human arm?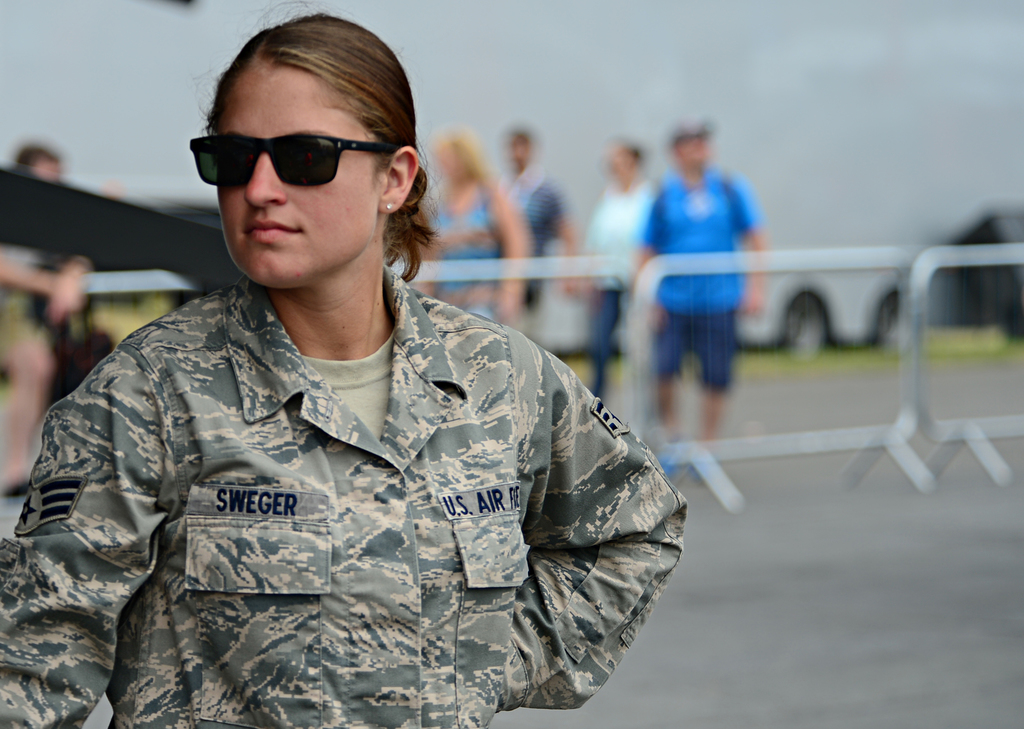
627 179 675 330
